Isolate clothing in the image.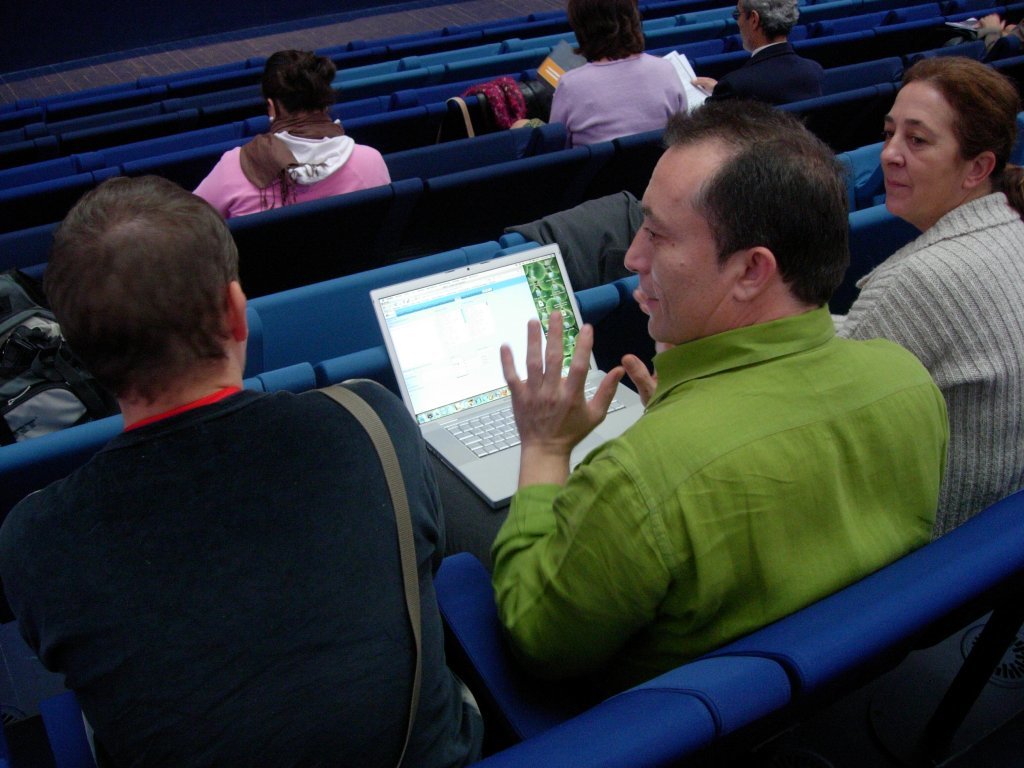
Isolated region: BBox(192, 112, 394, 226).
